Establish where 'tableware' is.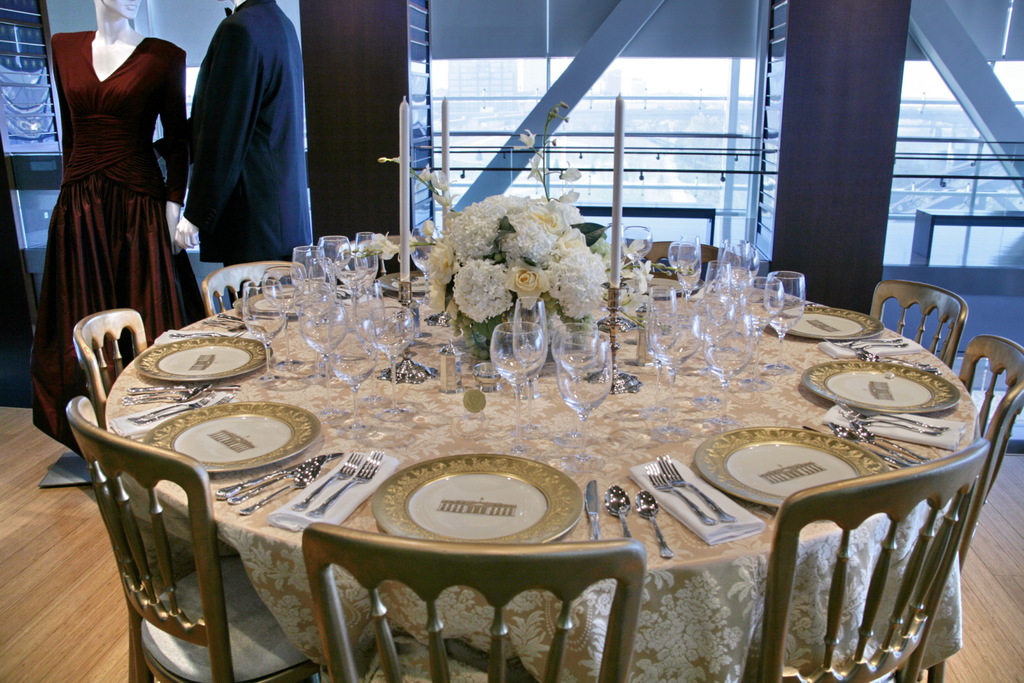
Established at 147 399 323 469.
